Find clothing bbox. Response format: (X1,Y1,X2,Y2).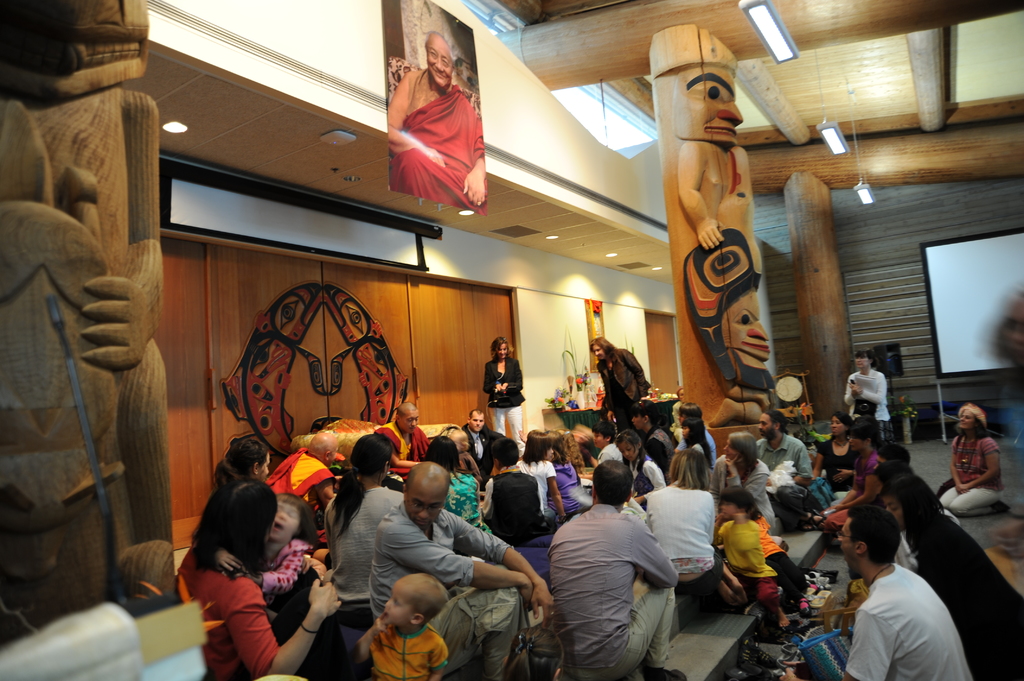
(356,623,456,680).
